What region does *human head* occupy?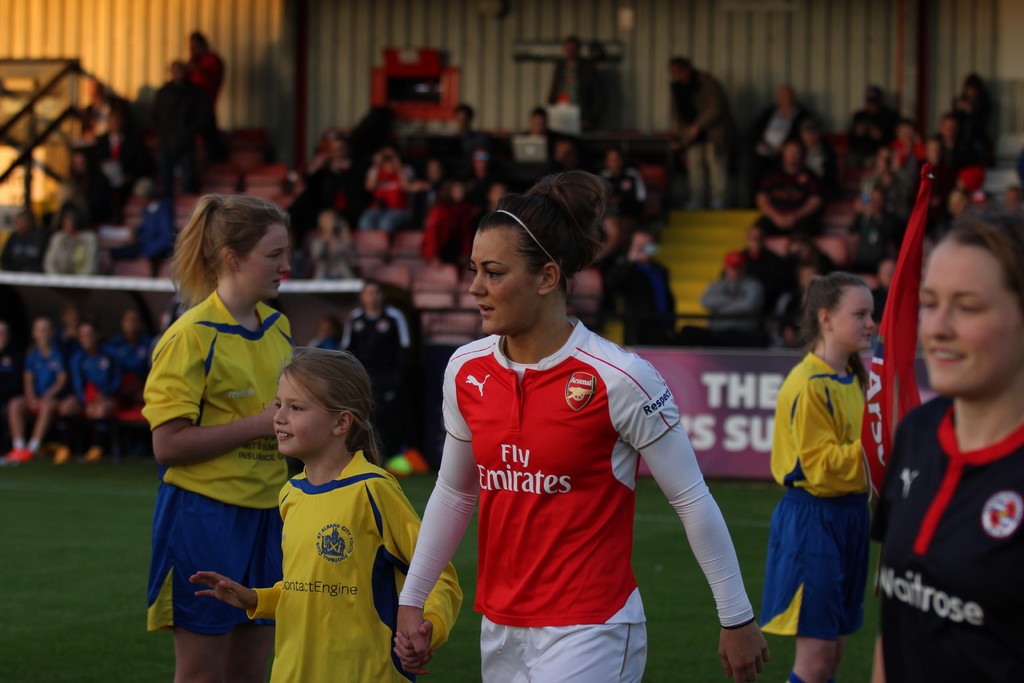
detection(270, 352, 375, 457).
